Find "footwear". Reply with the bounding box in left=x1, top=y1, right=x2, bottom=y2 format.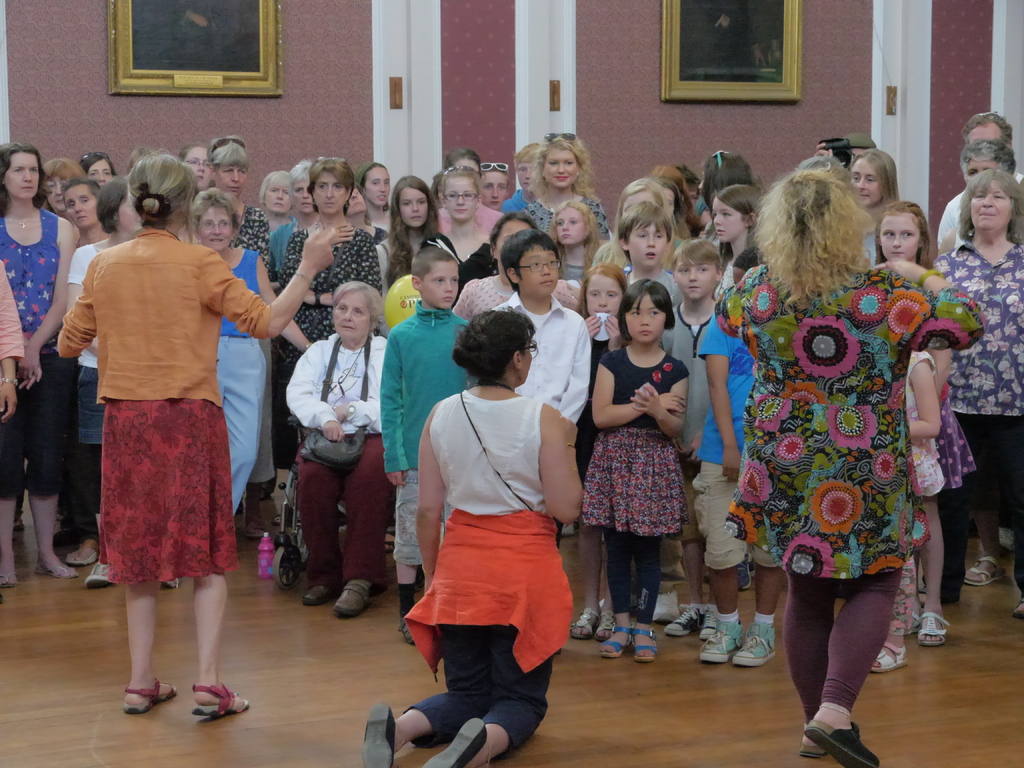
left=703, top=614, right=739, bottom=662.
